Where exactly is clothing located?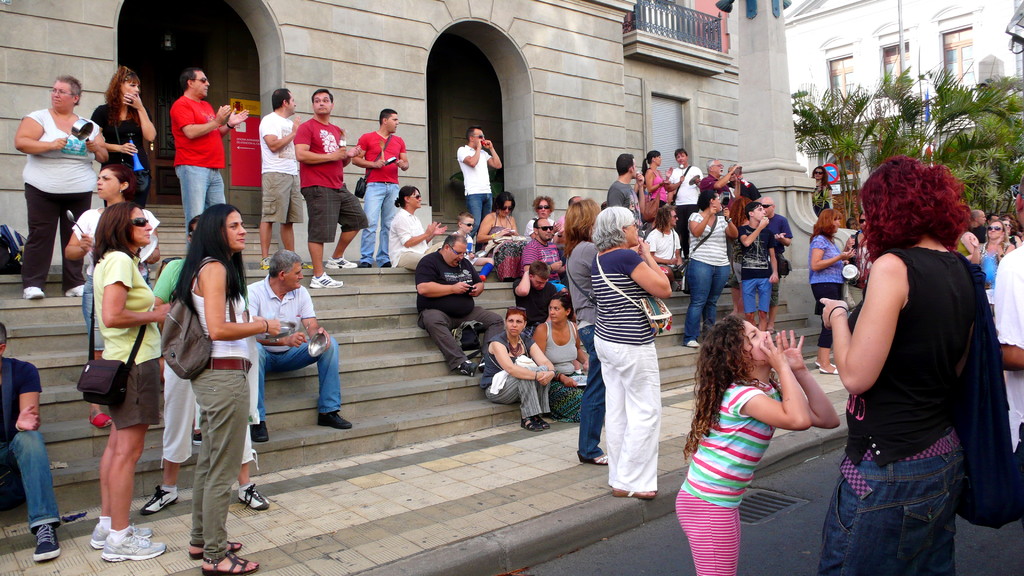
Its bounding box is 536/323/589/420.
